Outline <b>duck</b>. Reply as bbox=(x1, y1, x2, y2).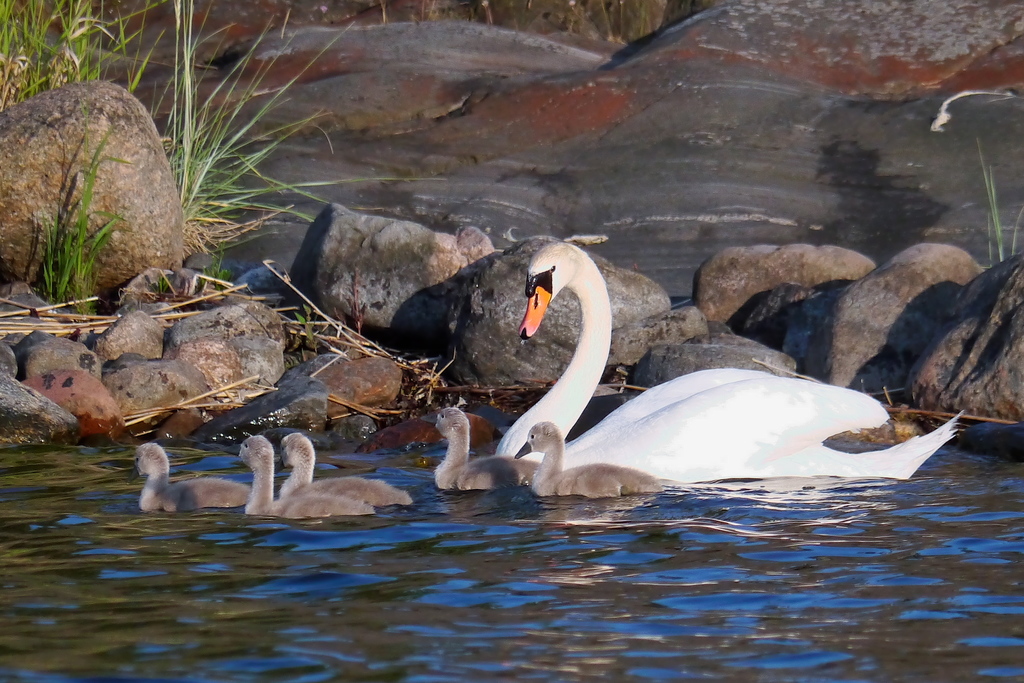
bbox=(125, 437, 260, 530).
